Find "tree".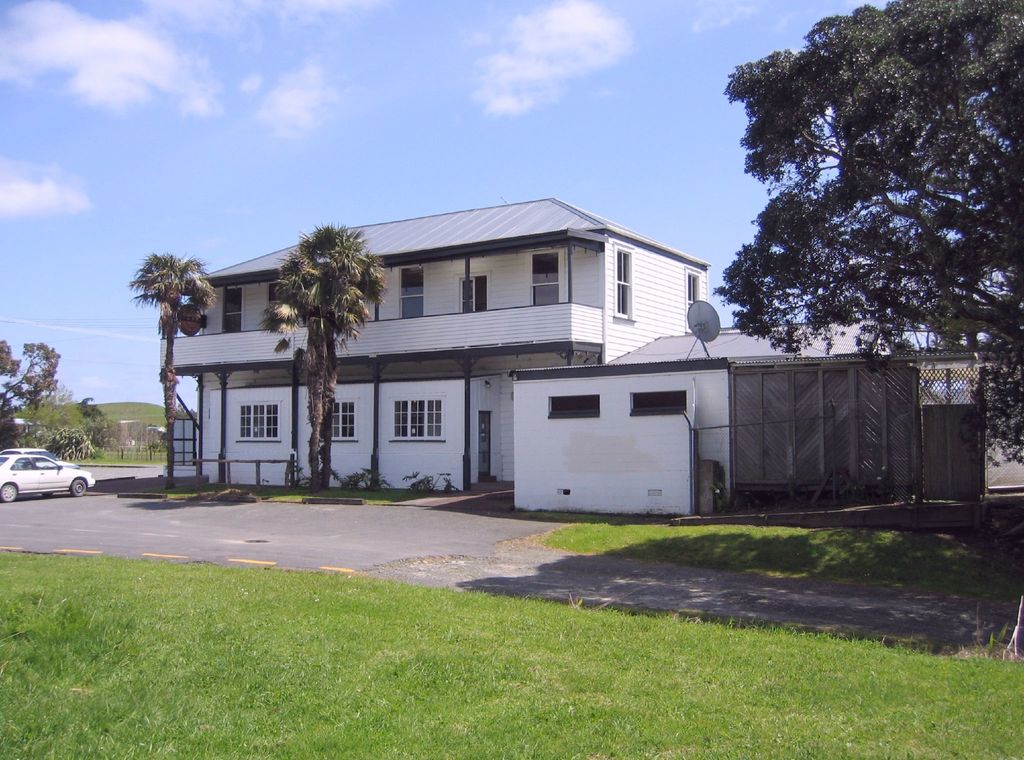
BBox(125, 251, 216, 484).
